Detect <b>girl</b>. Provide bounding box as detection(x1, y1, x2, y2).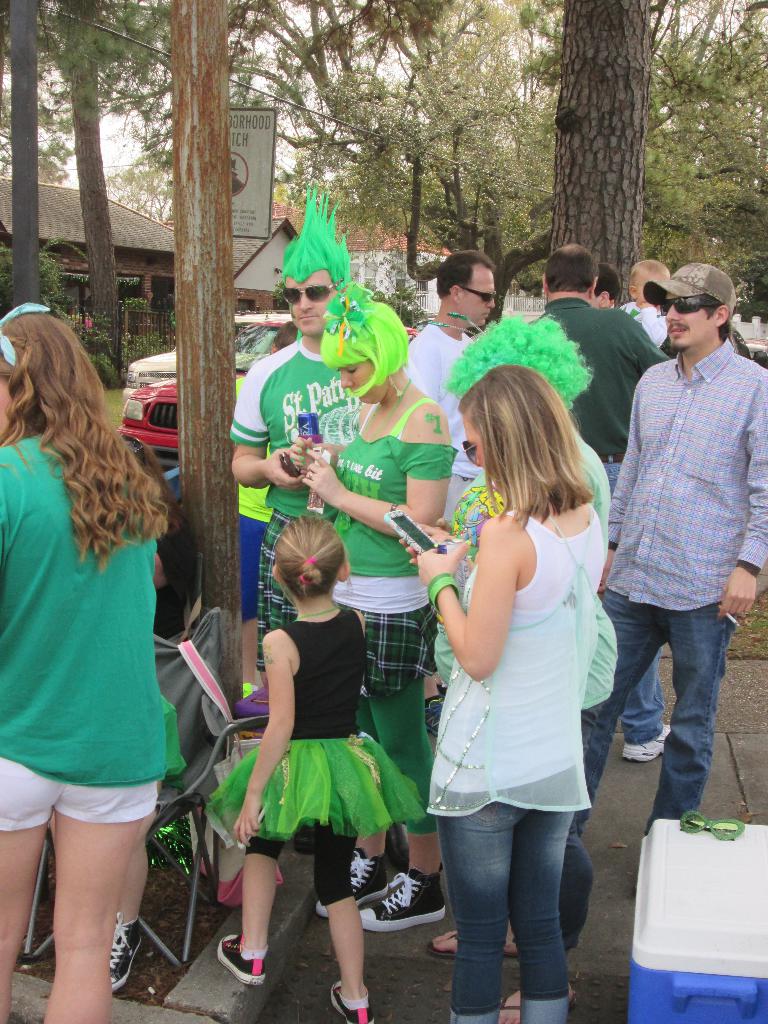
detection(299, 279, 460, 932).
